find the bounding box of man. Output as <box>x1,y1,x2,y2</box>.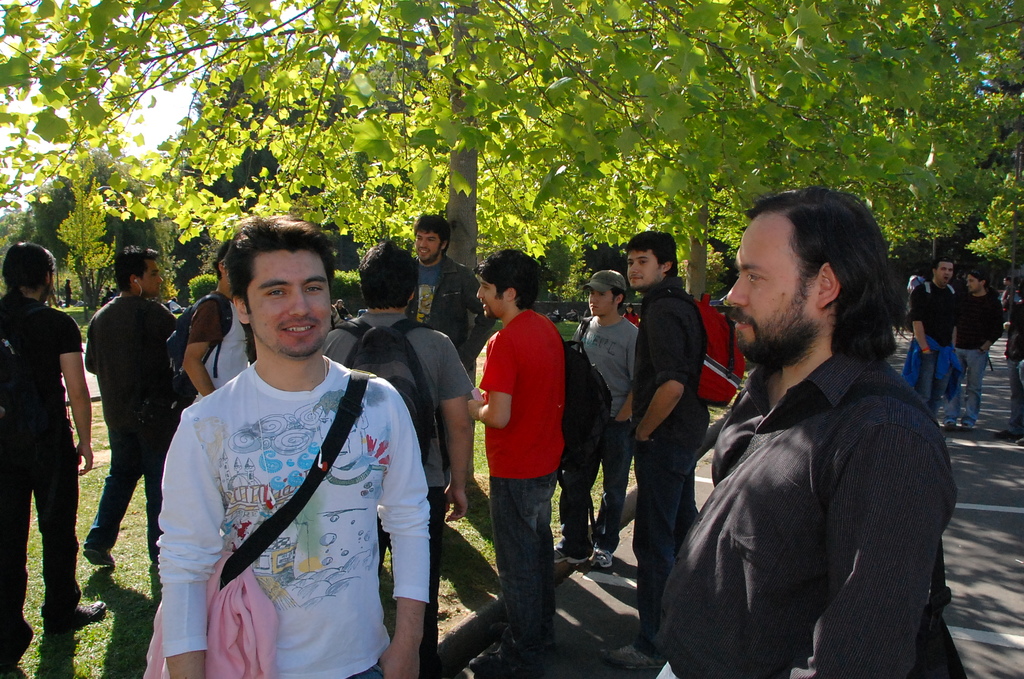
<box>461,252,573,678</box>.
